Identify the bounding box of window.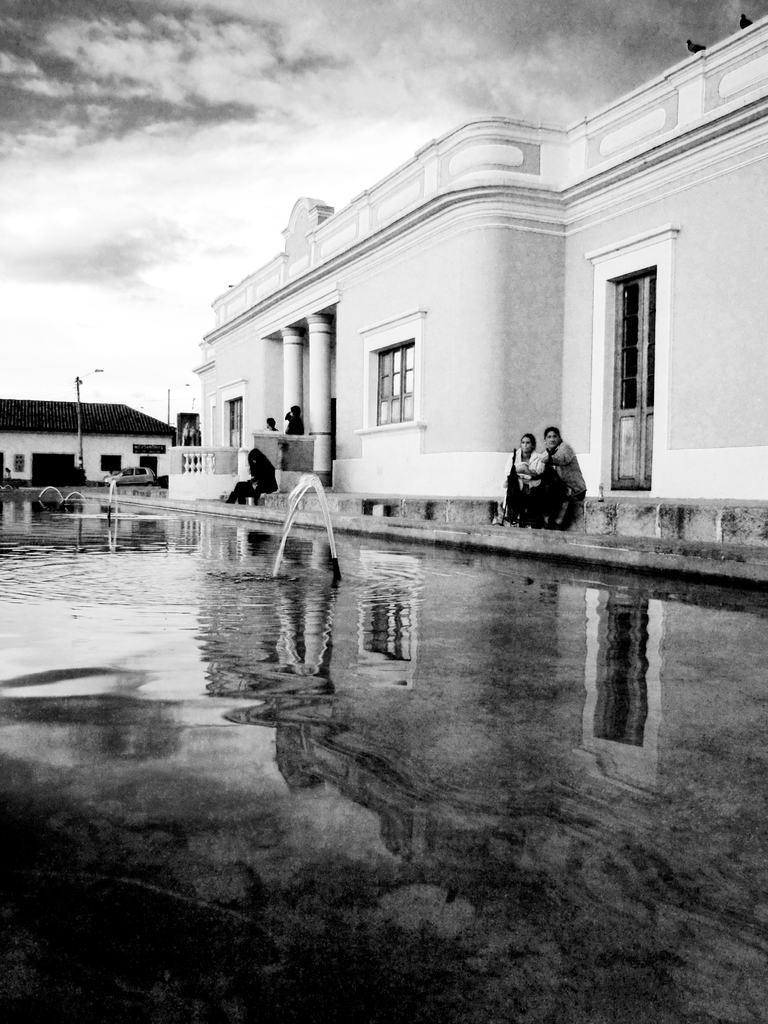
(98, 453, 123, 474).
